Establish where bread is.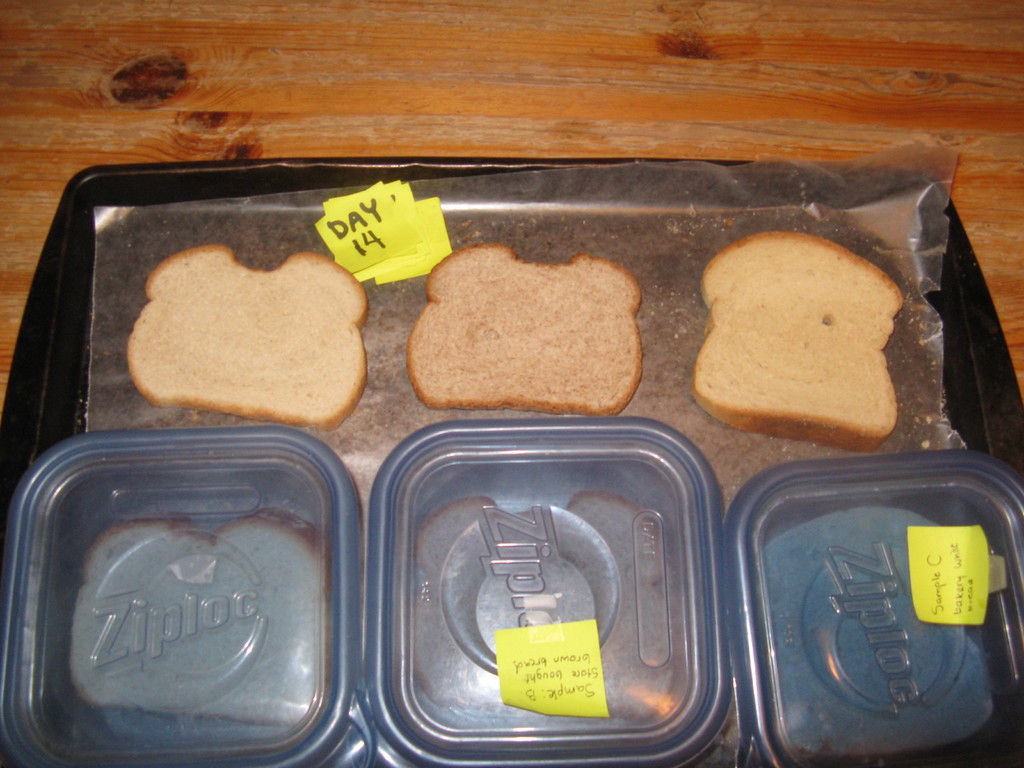
Established at <box>129,249,374,430</box>.
